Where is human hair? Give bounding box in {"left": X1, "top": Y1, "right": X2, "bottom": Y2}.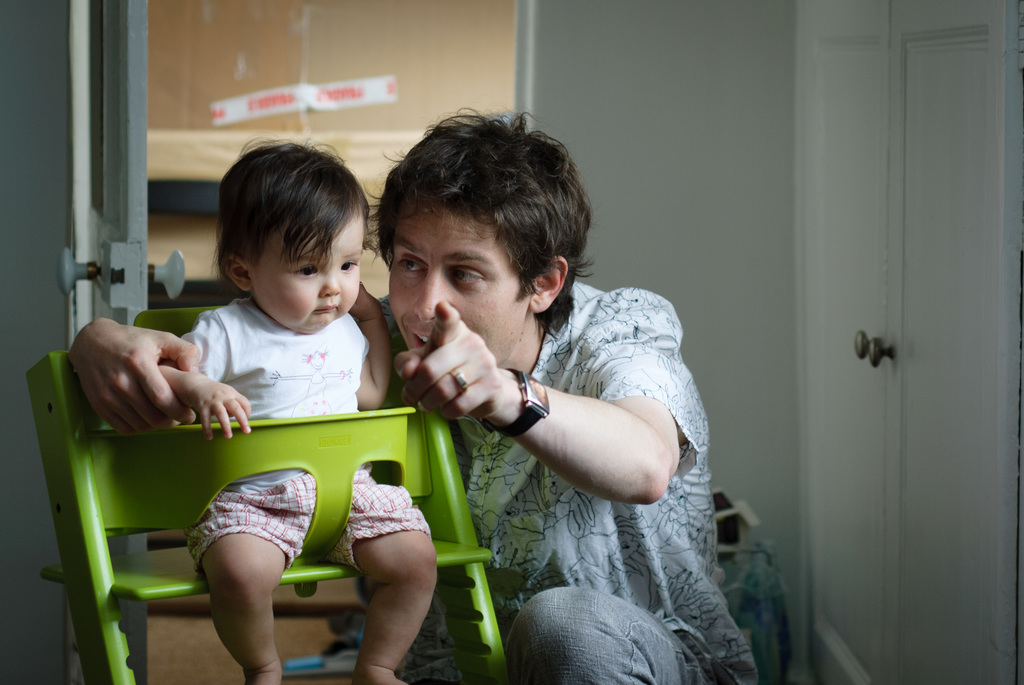
{"left": 369, "top": 104, "right": 595, "bottom": 335}.
